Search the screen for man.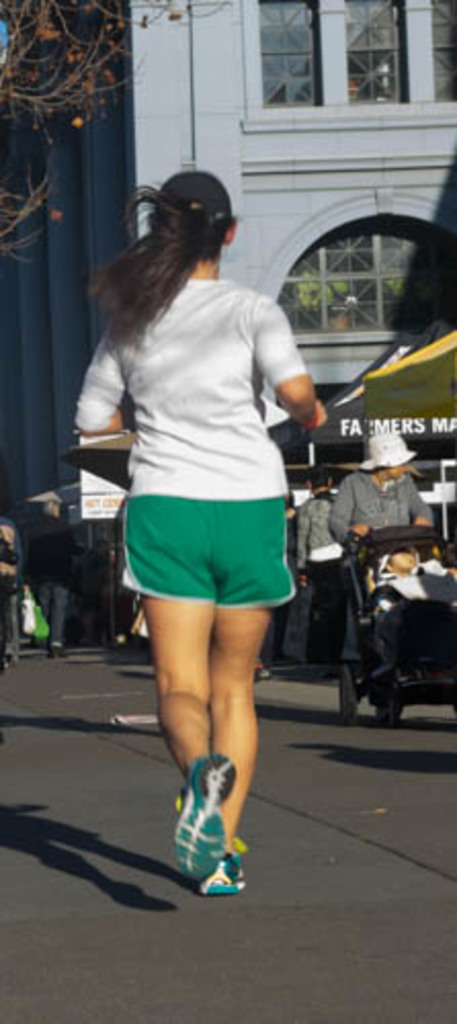
Found at [287, 463, 365, 674].
